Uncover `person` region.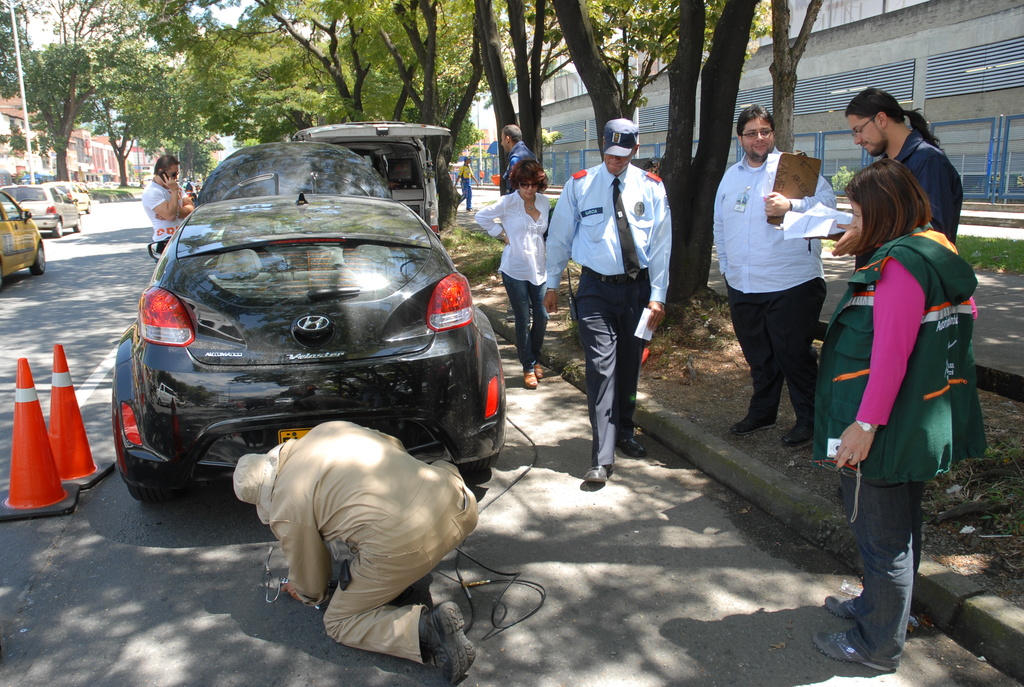
Uncovered: locate(496, 115, 534, 190).
